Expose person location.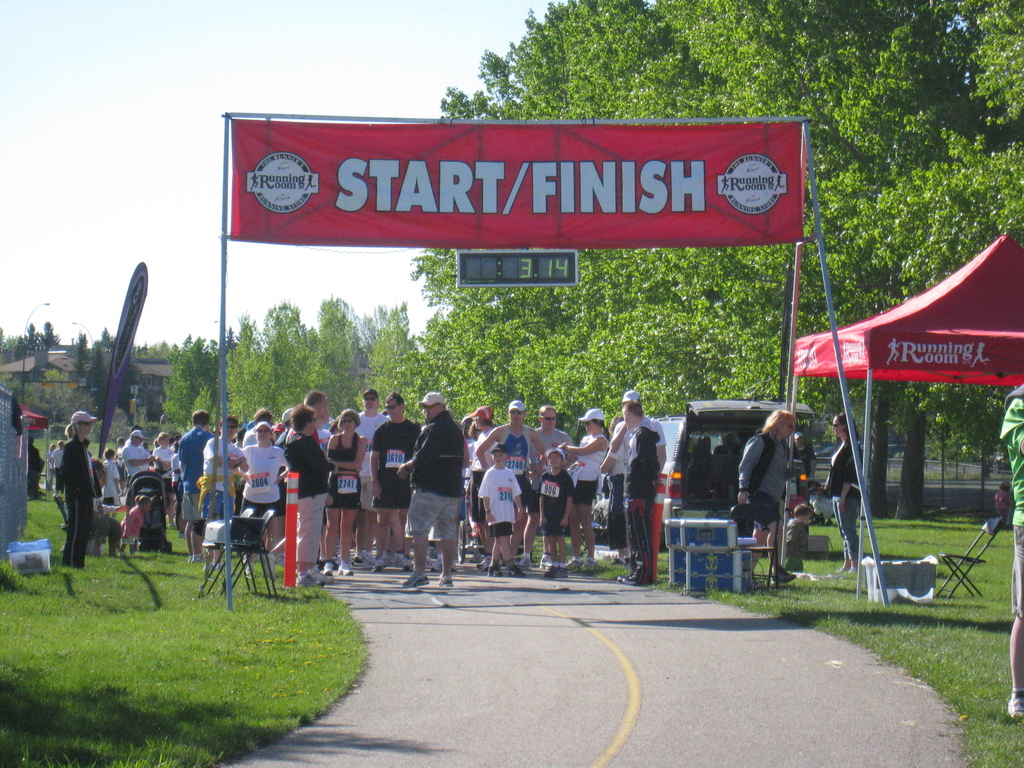
Exposed at pyautogui.locateOnScreen(290, 412, 378, 591).
